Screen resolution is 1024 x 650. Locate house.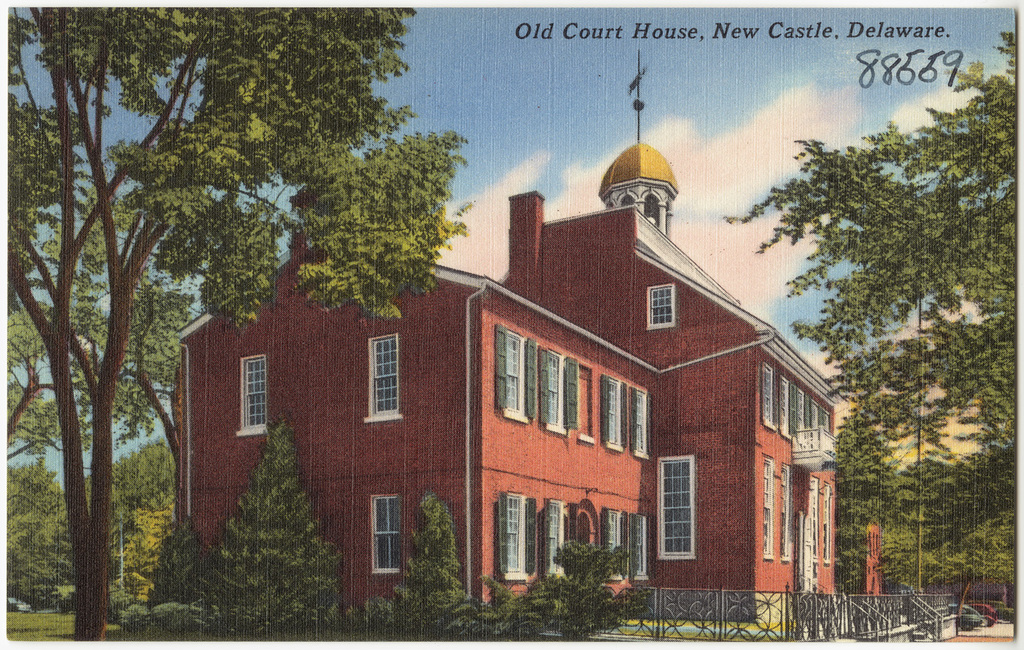
bbox=(186, 148, 831, 625).
